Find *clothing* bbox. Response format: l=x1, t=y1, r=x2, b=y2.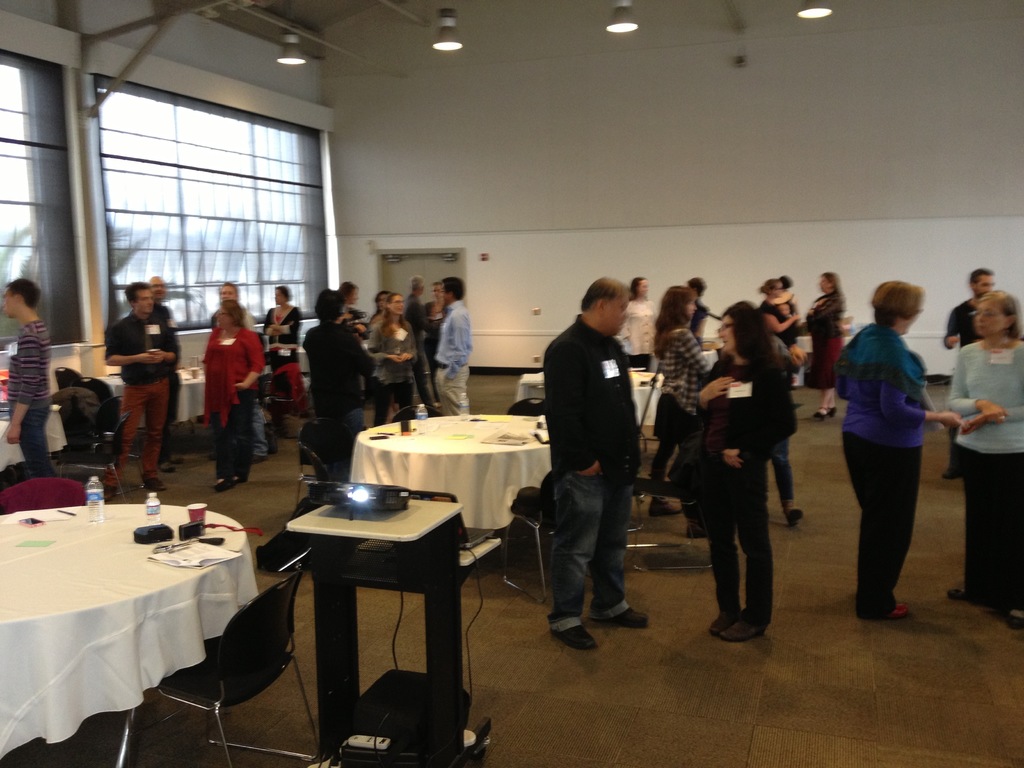
l=99, t=311, r=164, b=379.
